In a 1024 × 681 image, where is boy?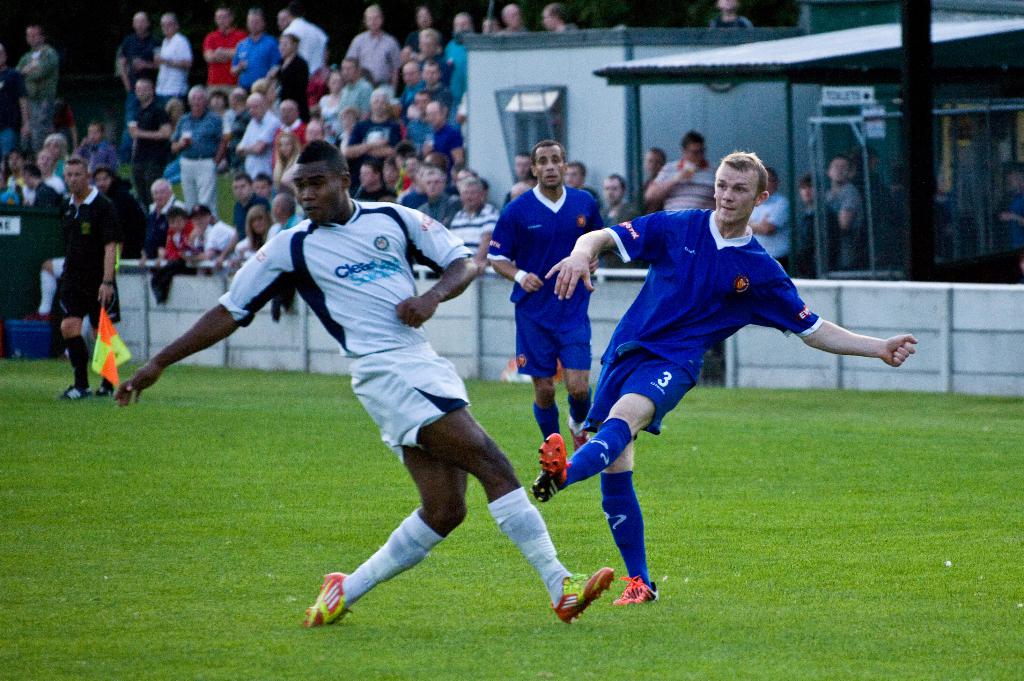
box(252, 173, 282, 209).
